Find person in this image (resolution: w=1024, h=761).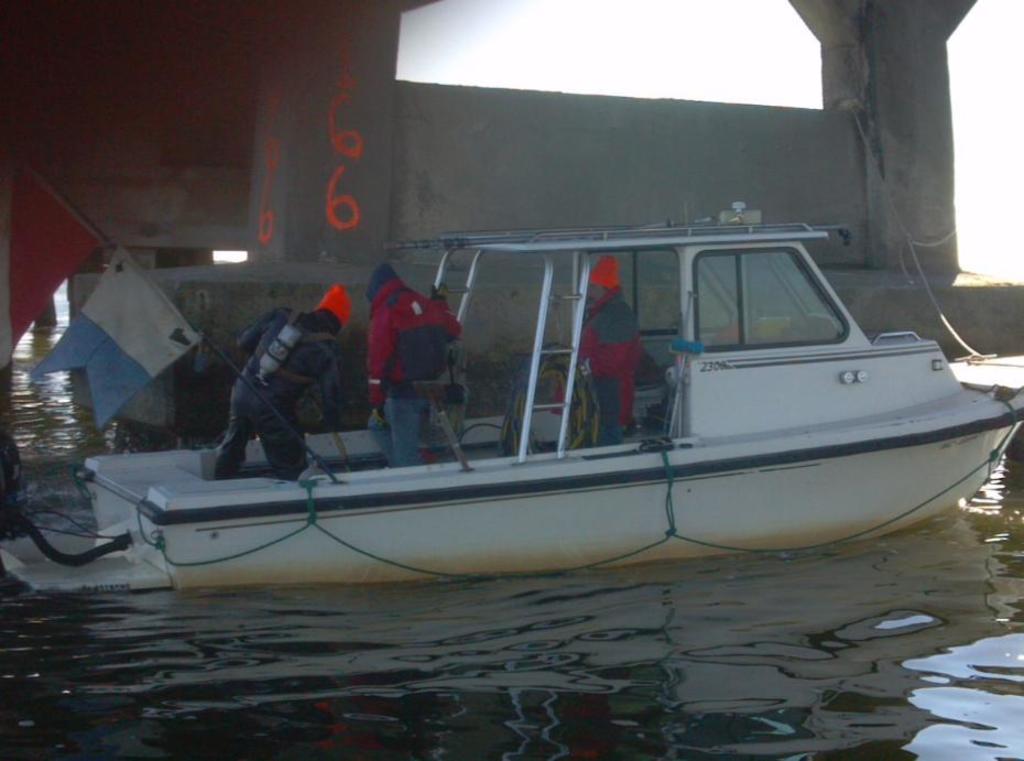
[left=569, top=253, right=643, bottom=447].
